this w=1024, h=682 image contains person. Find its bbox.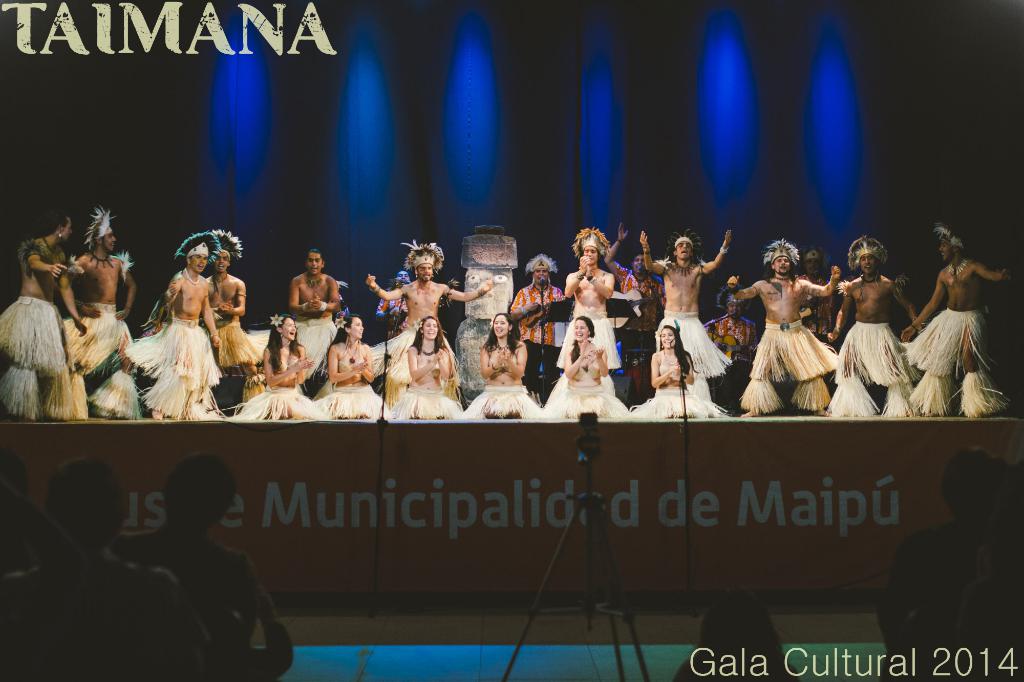
Rect(122, 232, 227, 420).
